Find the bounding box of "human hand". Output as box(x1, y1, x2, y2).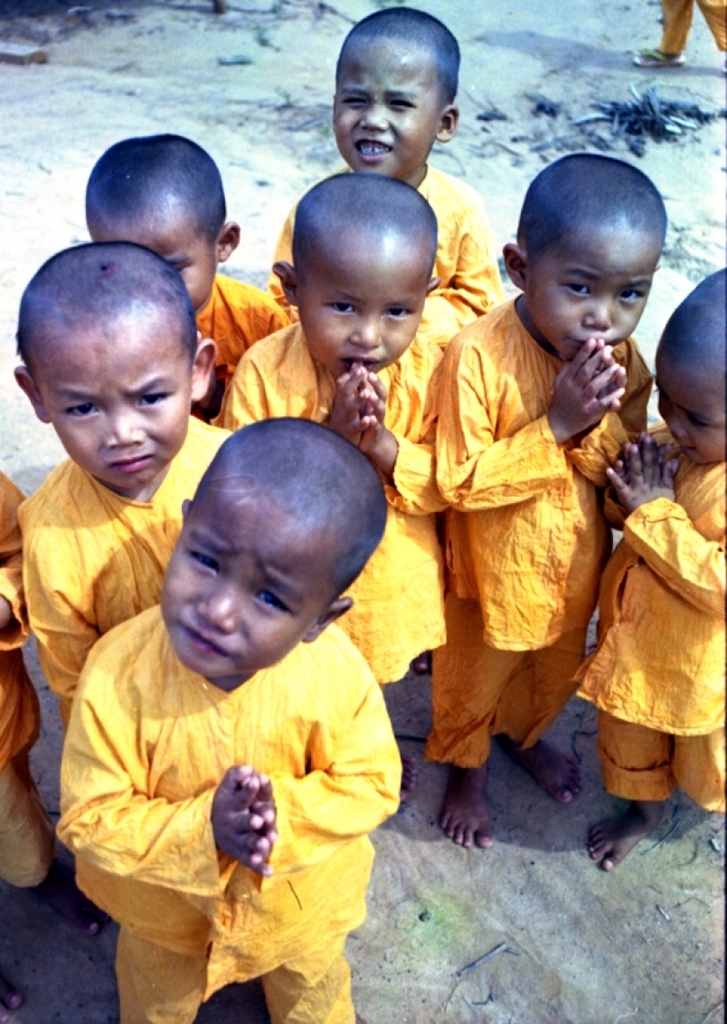
box(355, 360, 389, 460).
